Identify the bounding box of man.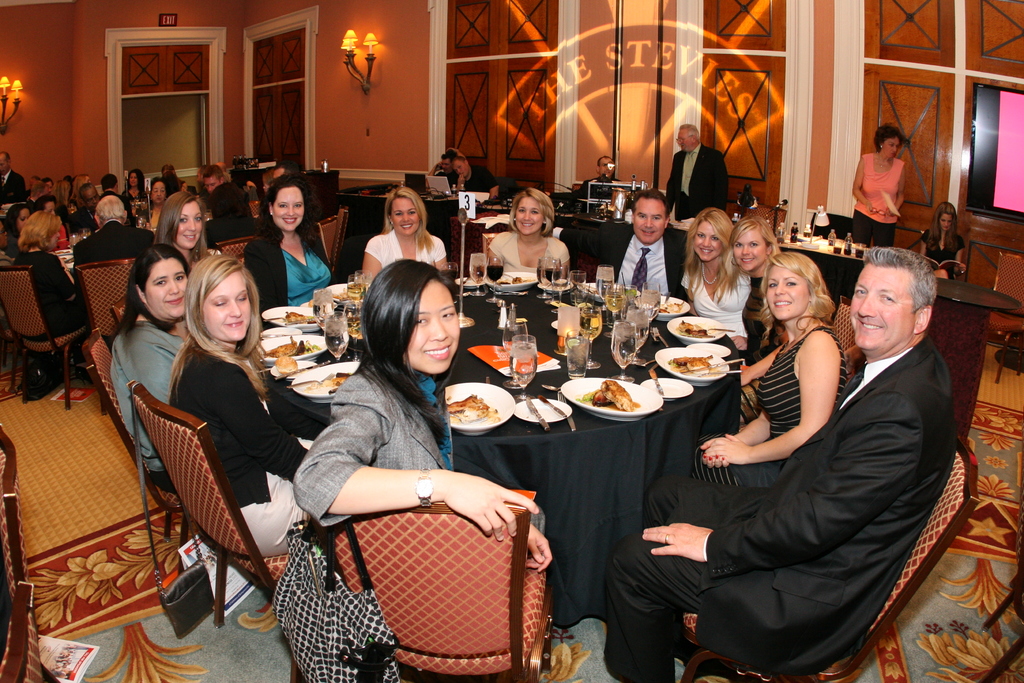
Rect(70, 191, 160, 302).
